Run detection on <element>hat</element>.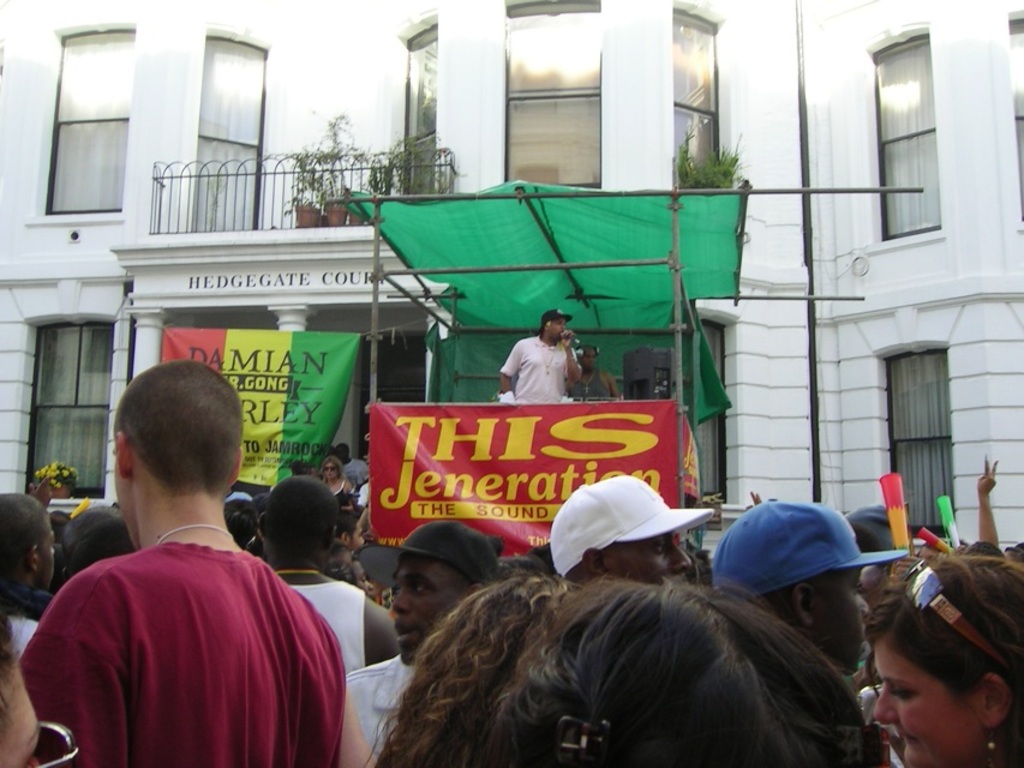
Result: <region>540, 306, 575, 330</region>.
